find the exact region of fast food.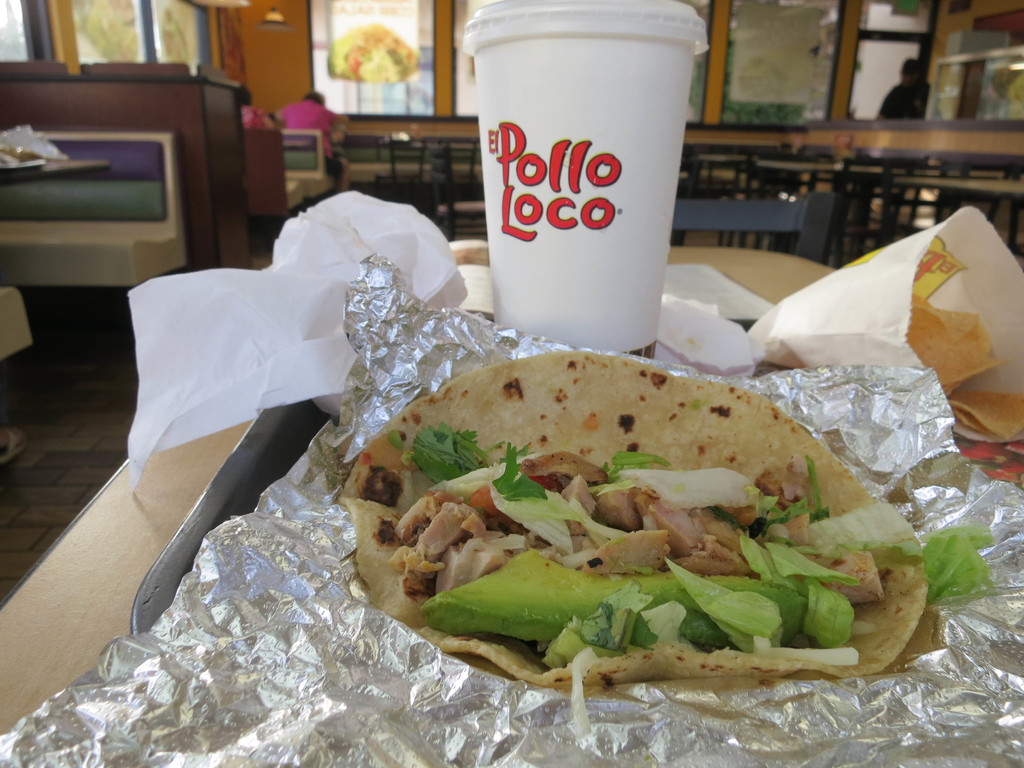
Exact region: x1=902 y1=291 x2=1004 y2=399.
